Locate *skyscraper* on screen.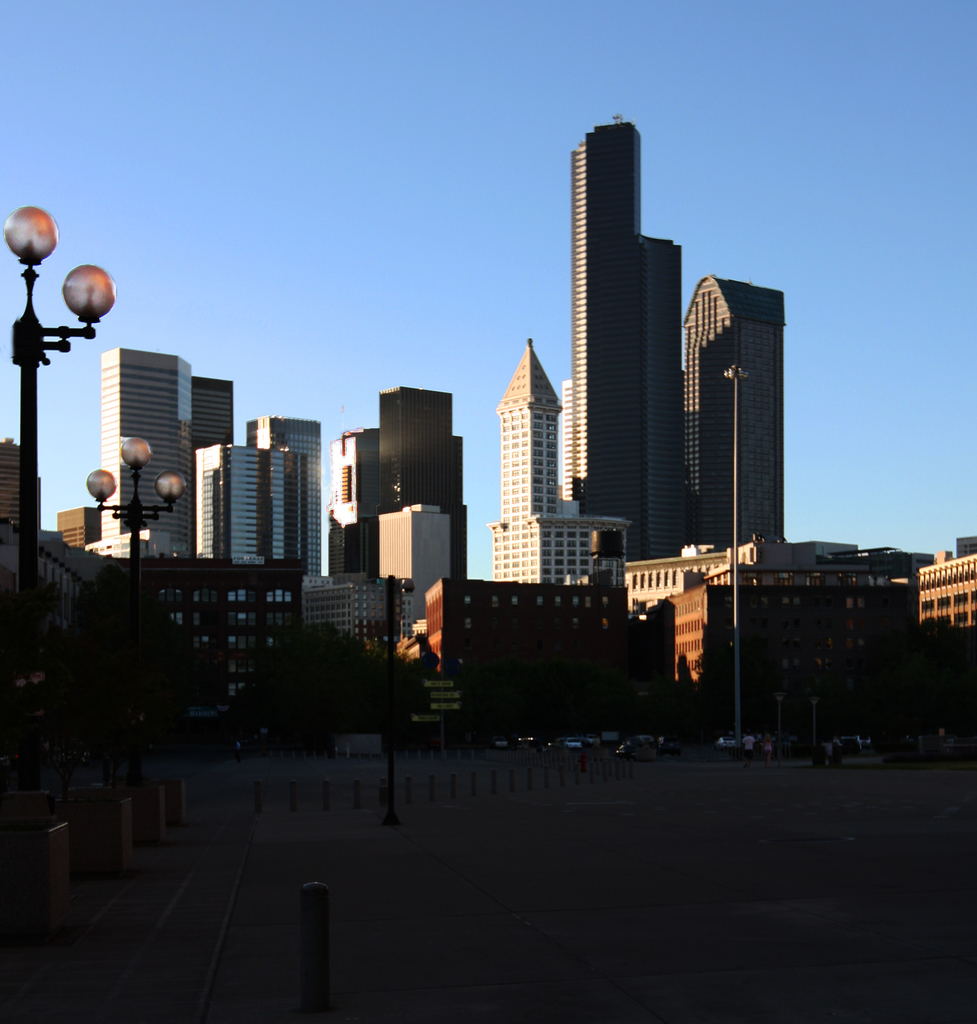
On screen at x1=81 y1=346 x2=203 y2=572.
